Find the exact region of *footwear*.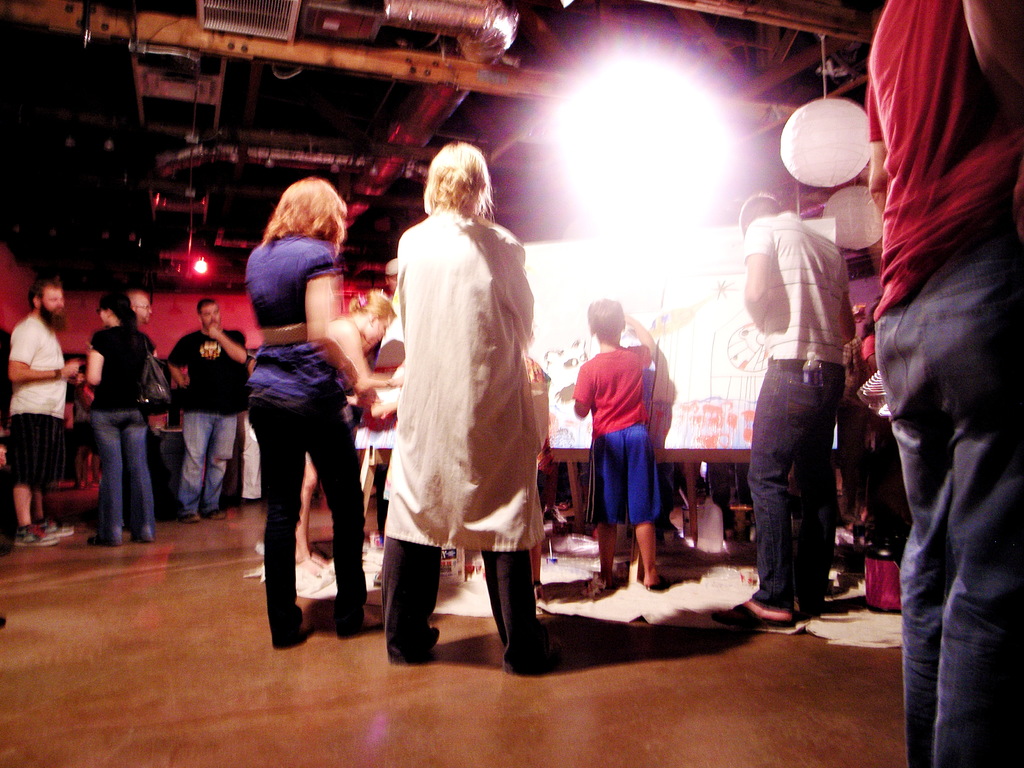
Exact region: rect(128, 533, 149, 538).
